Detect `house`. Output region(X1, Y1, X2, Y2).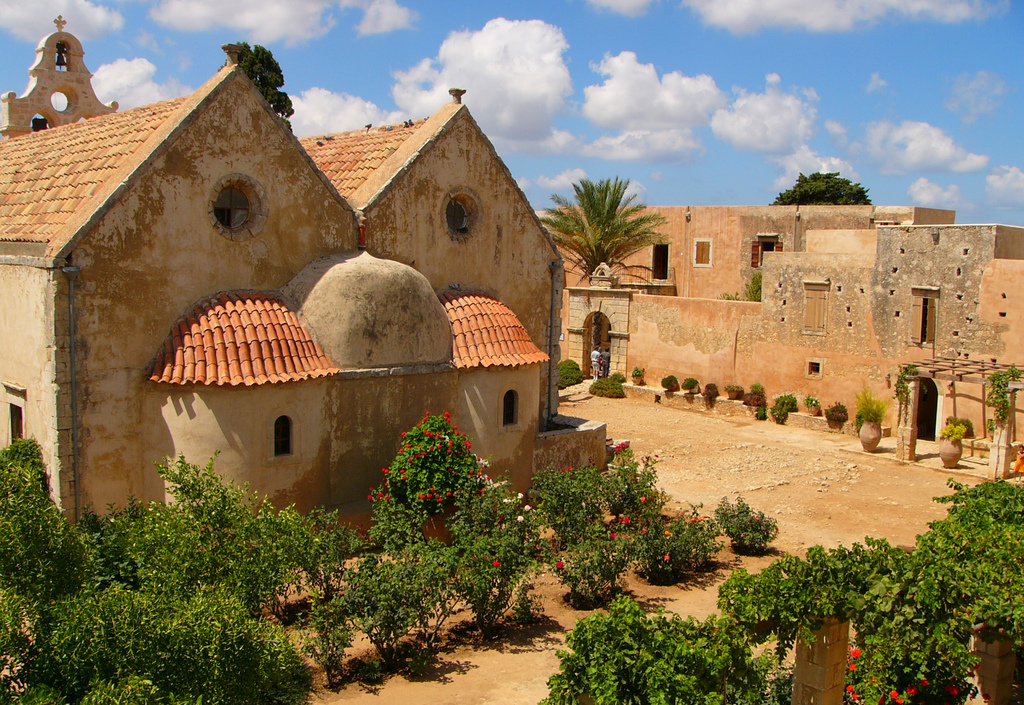
region(539, 204, 957, 300).
